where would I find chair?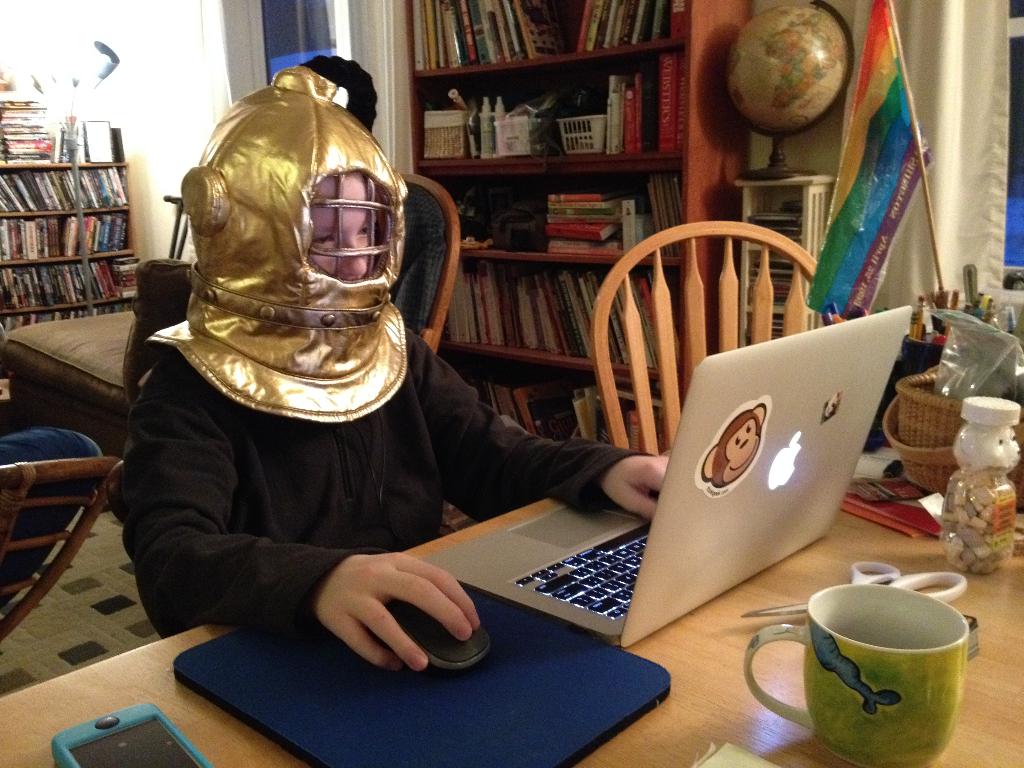
At x1=117, y1=170, x2=460, y2=516.
